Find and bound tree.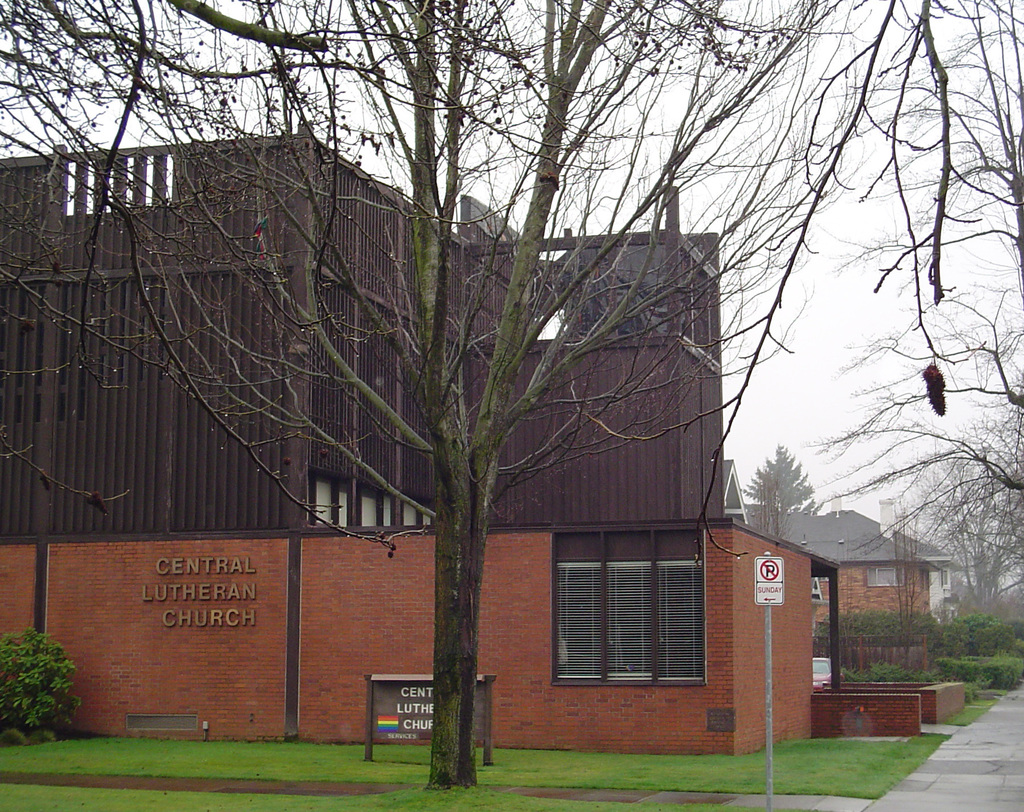
Bound: bbox(41, 10, 894, 776).
